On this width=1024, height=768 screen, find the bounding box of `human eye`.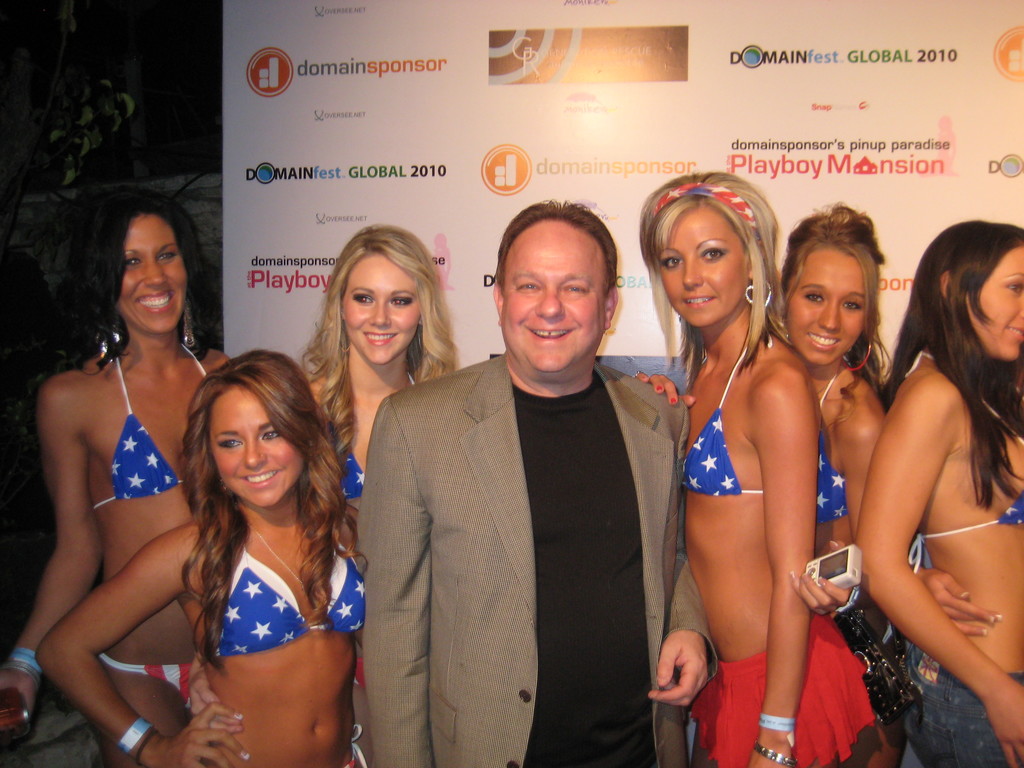
Bounding box: <region>392, 296, 413, 307</region>.
